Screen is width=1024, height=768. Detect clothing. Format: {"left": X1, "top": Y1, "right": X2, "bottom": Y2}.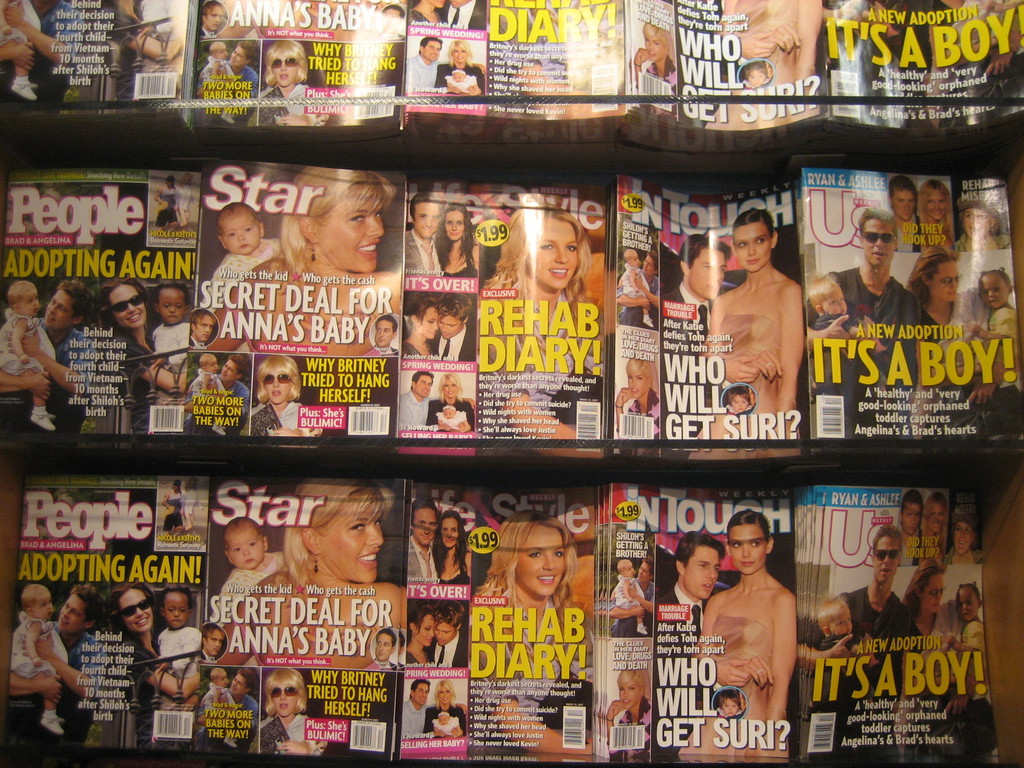
{"left": 954, "top": 613, "right": 990, "bottom": 694}.
